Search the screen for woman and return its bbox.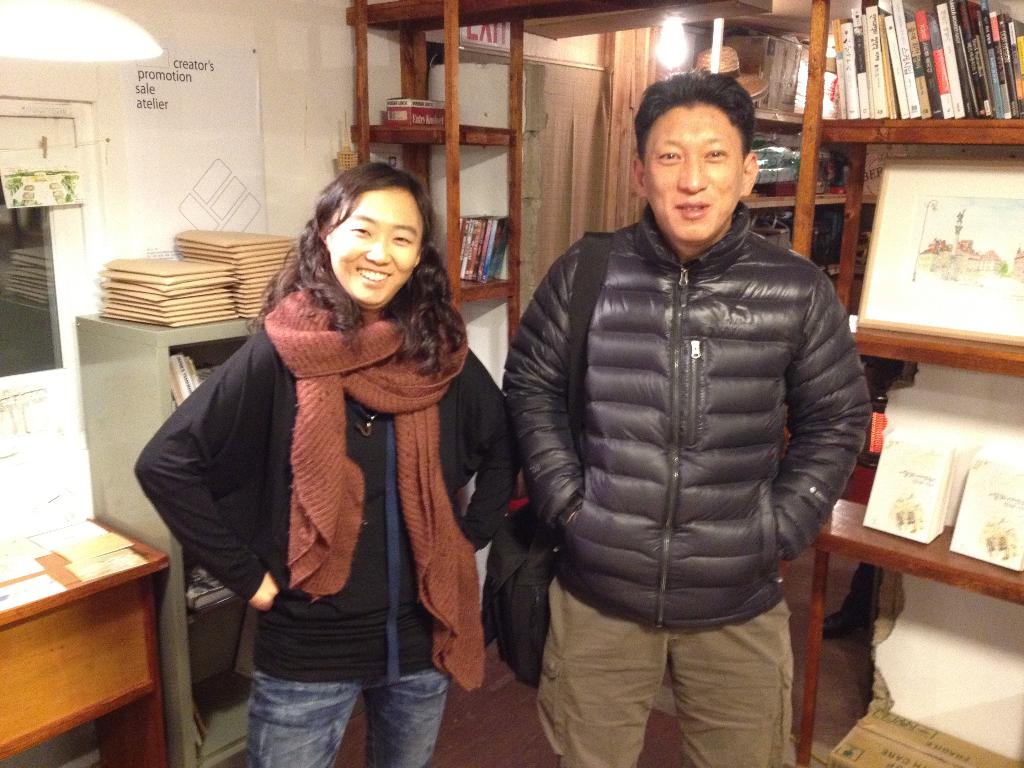
Found: locate(153, 158, 492, 764).
